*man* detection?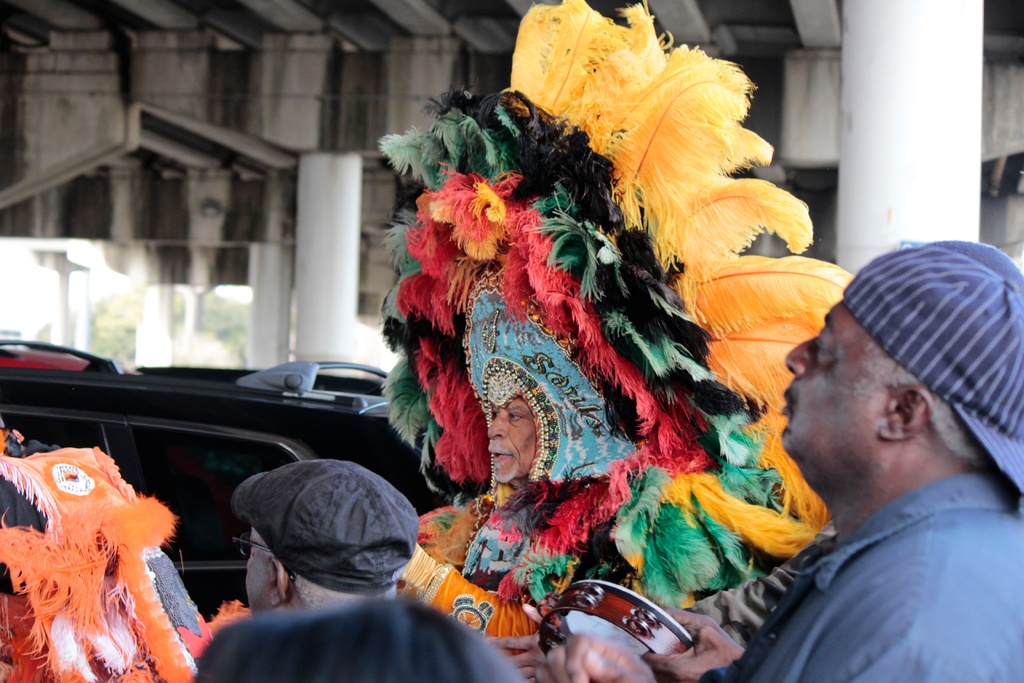
BBox(524, 242, 1023, 682)
